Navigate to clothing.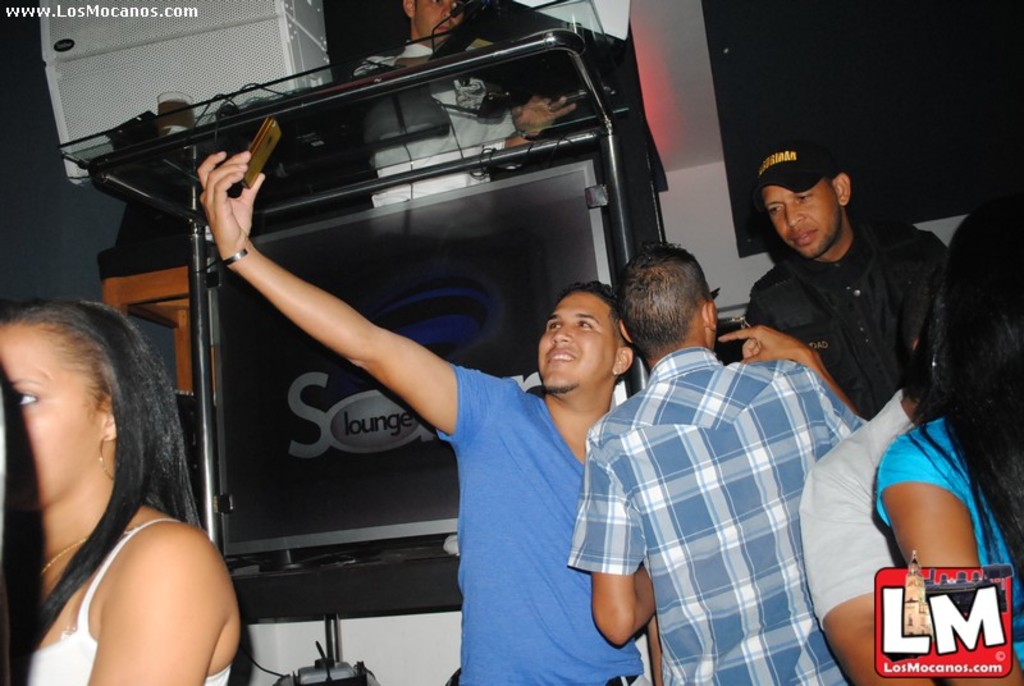
Navigation target: 581:299:872:672.
